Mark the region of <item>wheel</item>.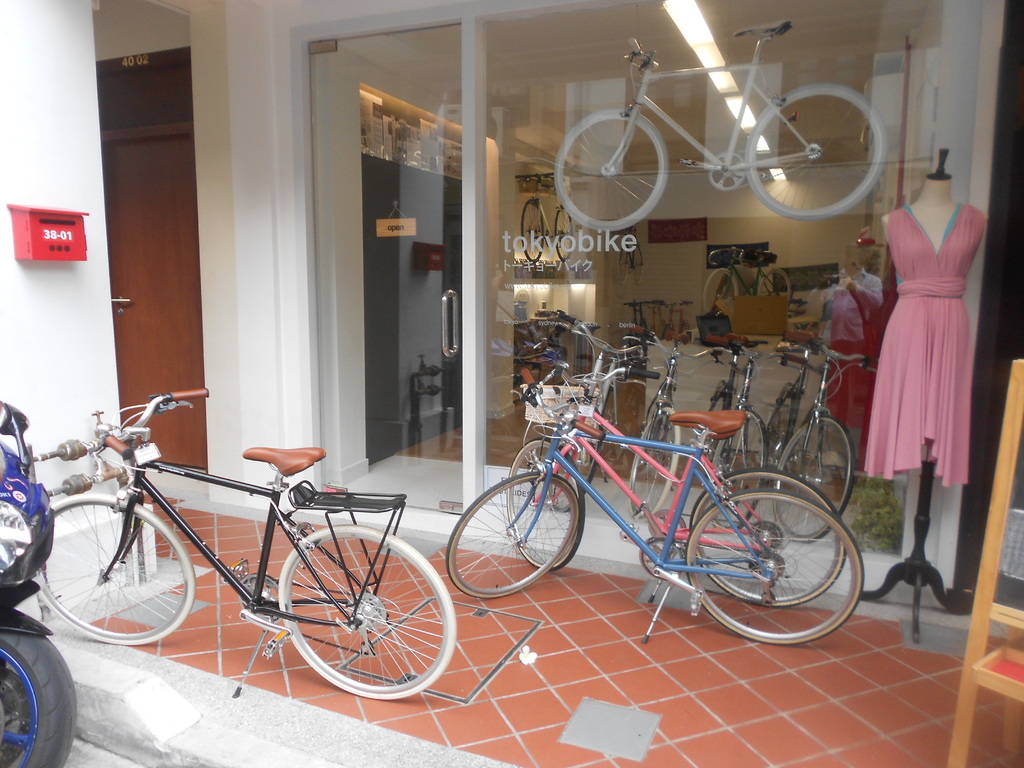
Region: box(449, 468, 587, 602).
